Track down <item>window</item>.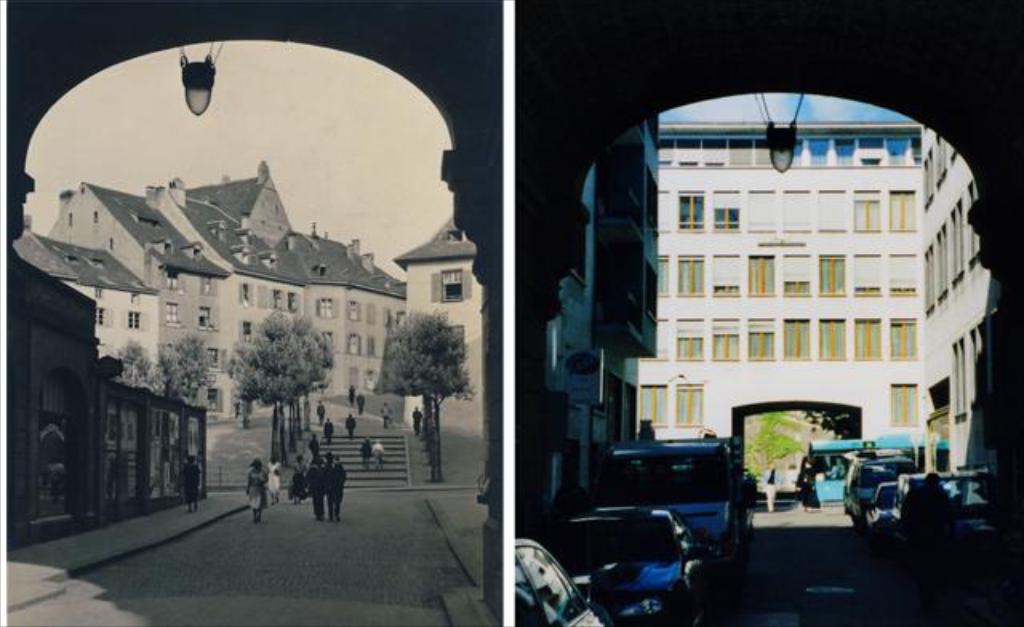
Tracked to (left=779, top=254, right=813, bottom=294).
